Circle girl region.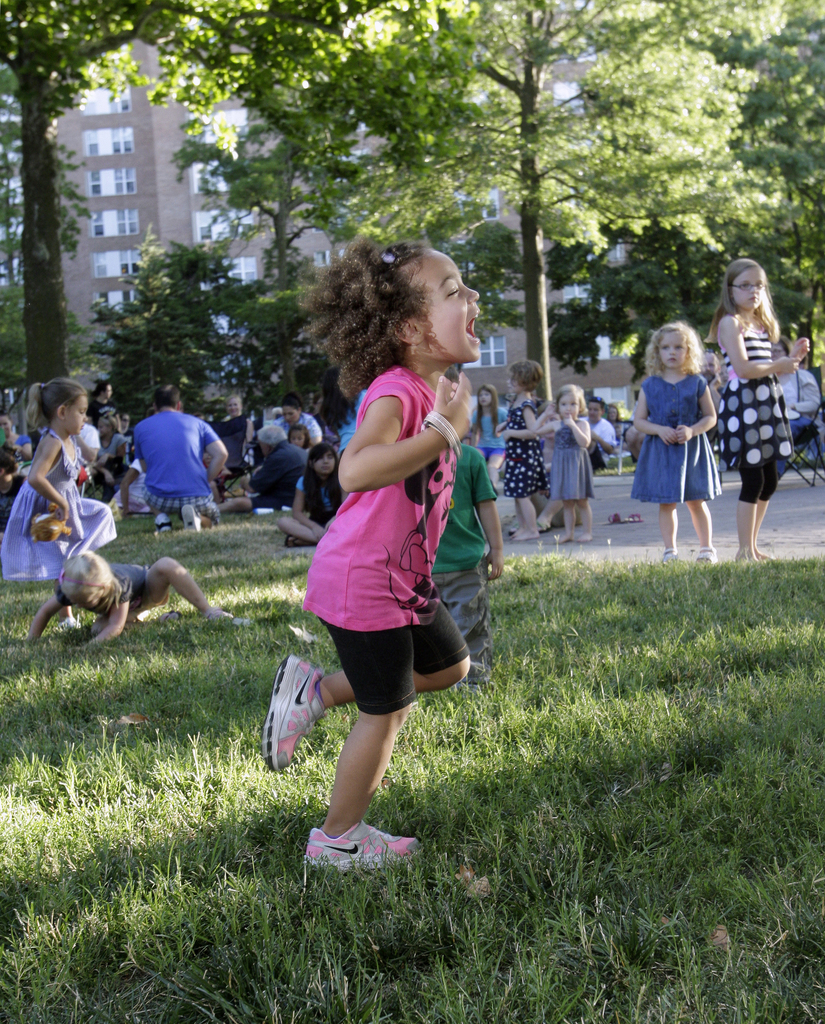
Region: (x1=471, y1=384, x2=509, y2=491).
